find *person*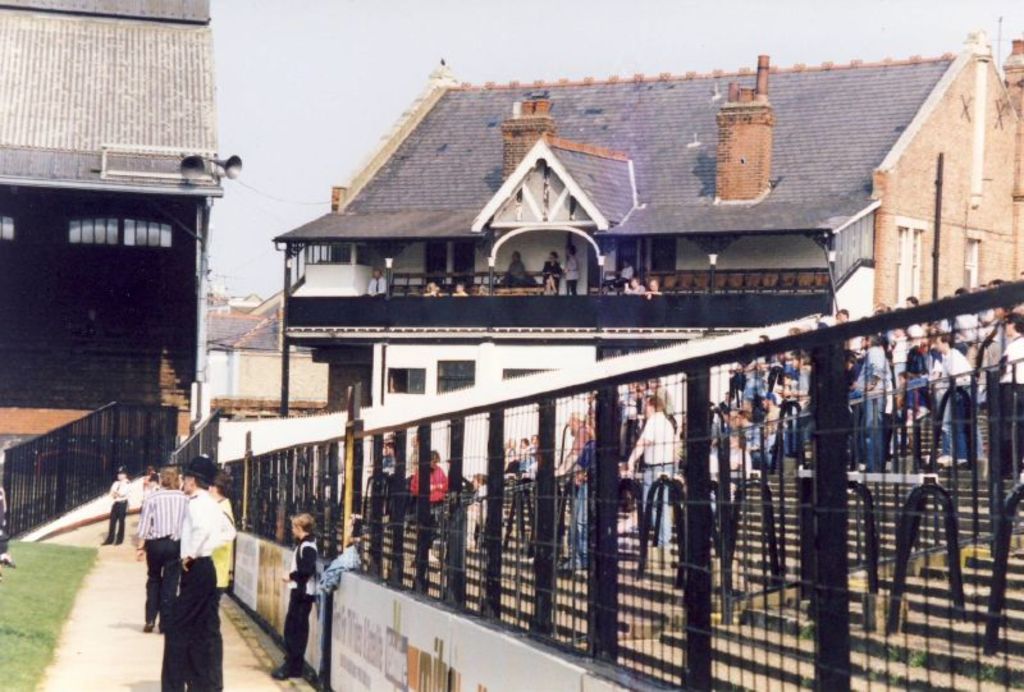
{"left": 279, "top": 508, "right": 324, "bottom": 683}
